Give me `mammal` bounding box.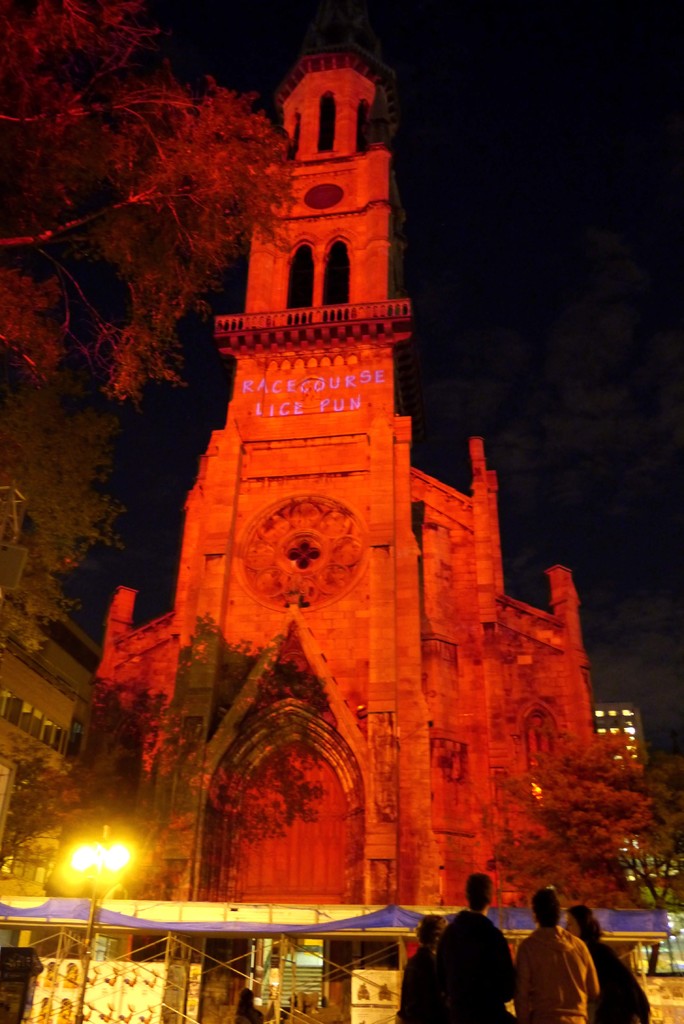
bbox=[511, 887, 603, 1023].
